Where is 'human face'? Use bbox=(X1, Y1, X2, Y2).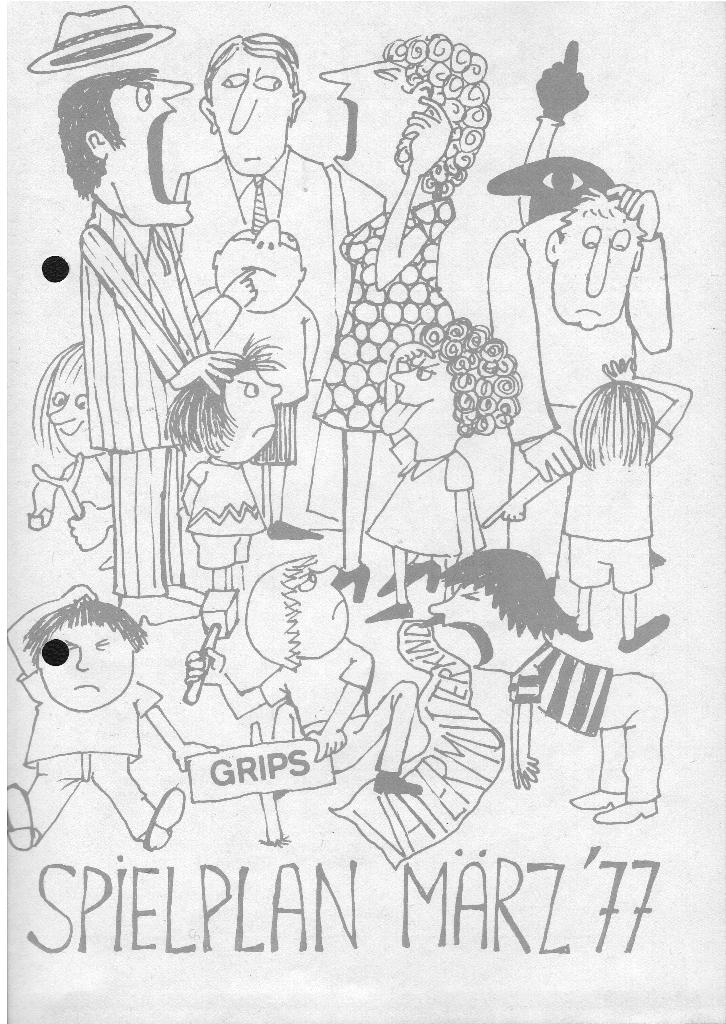
bbox=(391, 356, 459, 431).
